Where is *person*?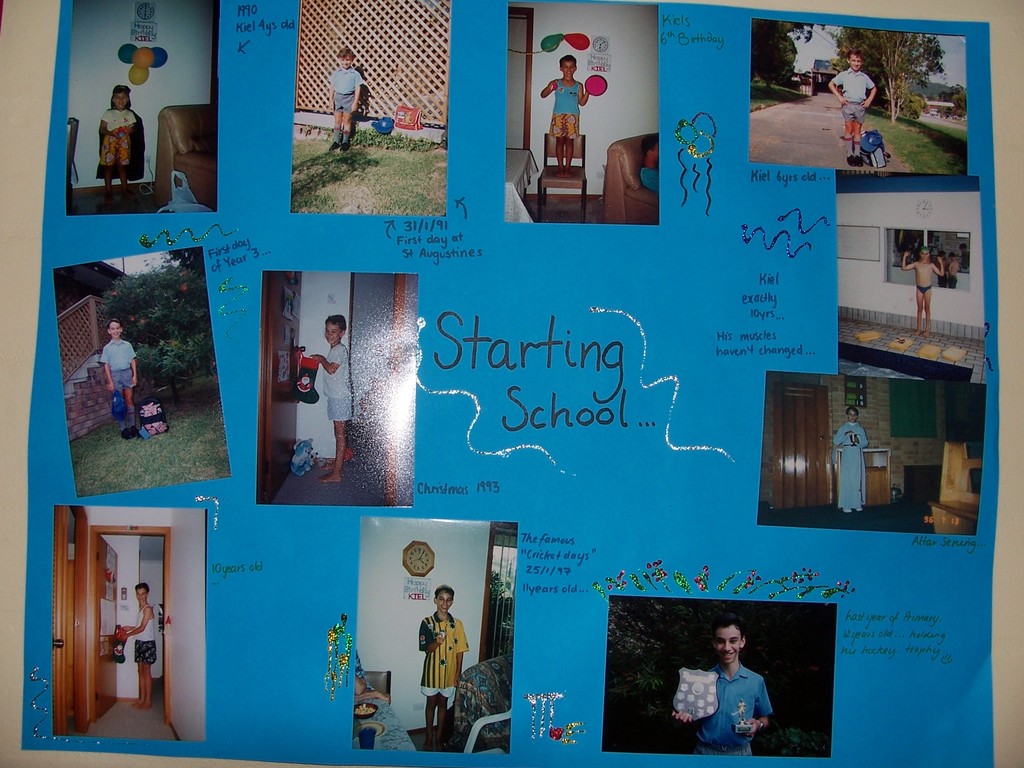
bbox(539, 63, 597, 166).
